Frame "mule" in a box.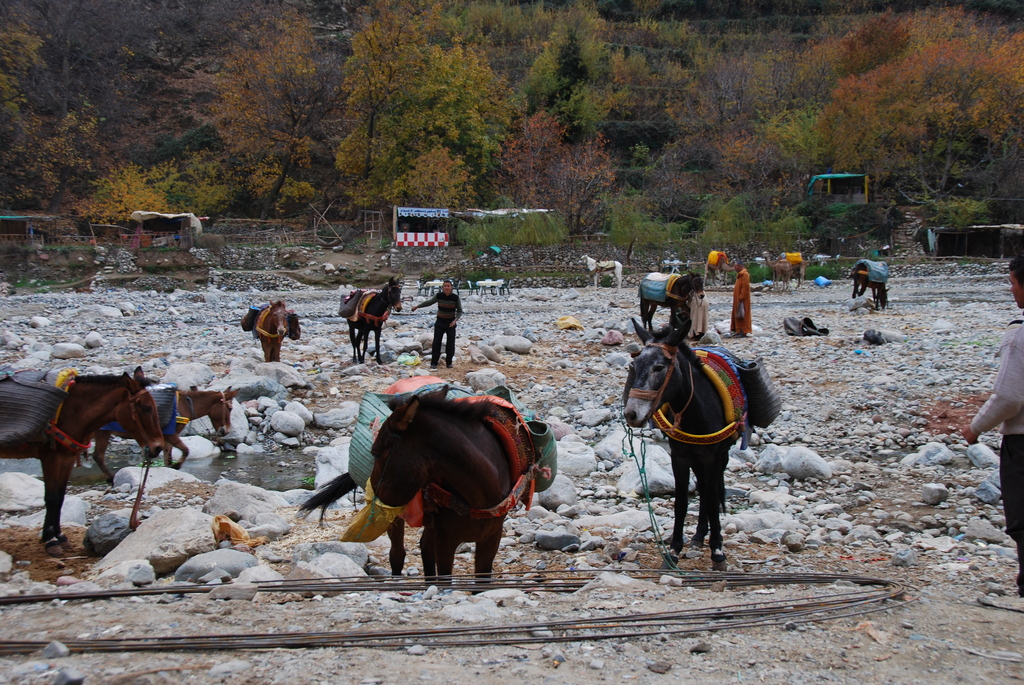
297 388 520 594.
